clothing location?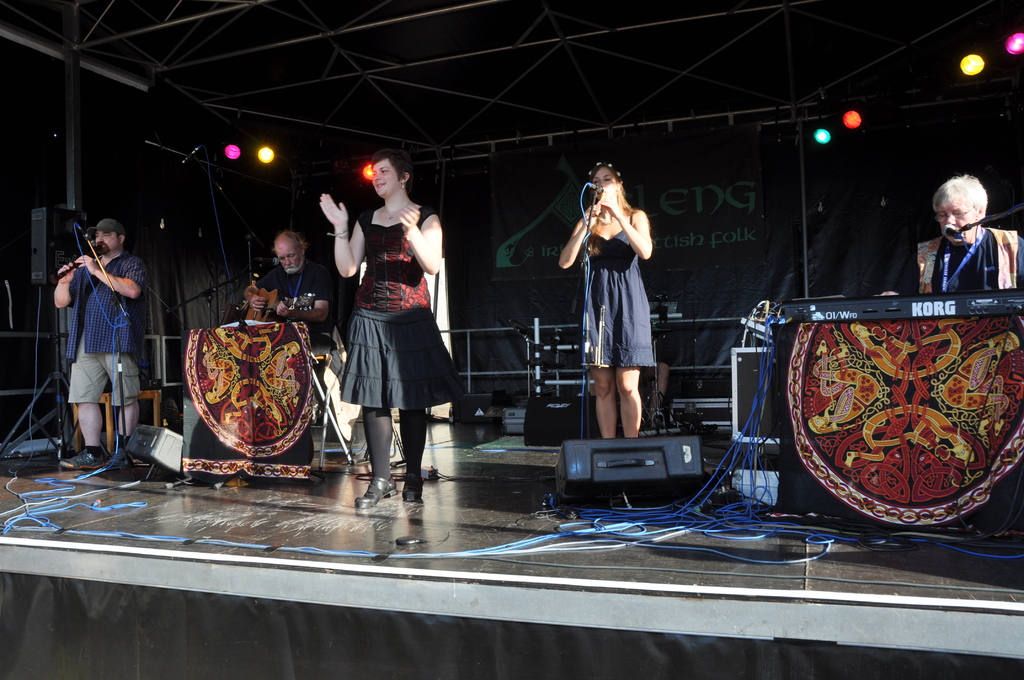
x1=909, y1=225, x2=1015, y2=290
